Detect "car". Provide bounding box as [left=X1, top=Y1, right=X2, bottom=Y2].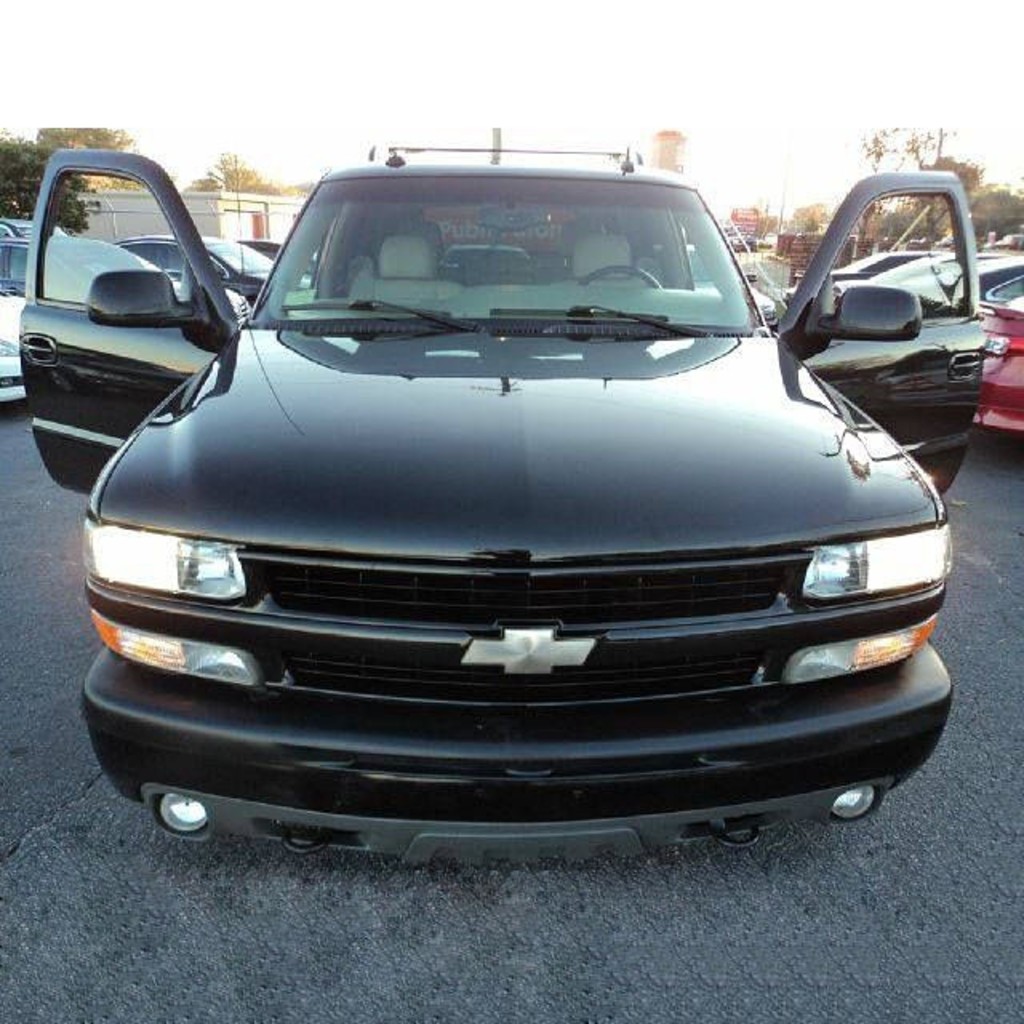
[left=0, top=216, right=64, bottom=235].
